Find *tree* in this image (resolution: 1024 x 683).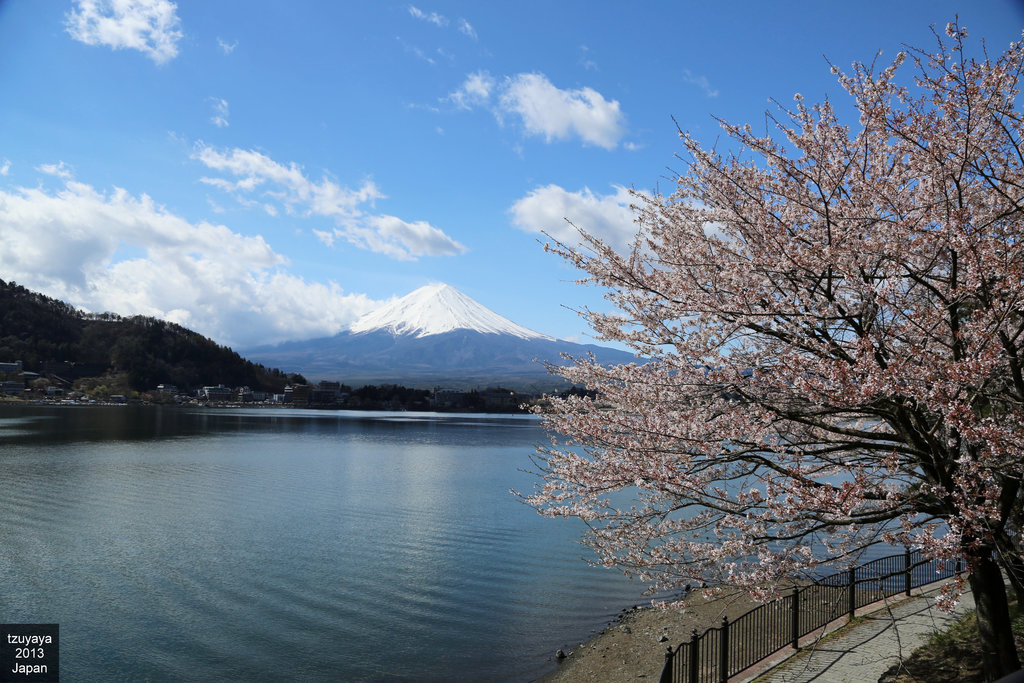
[x1=493, y1=40, x2=1002, y2=646].
